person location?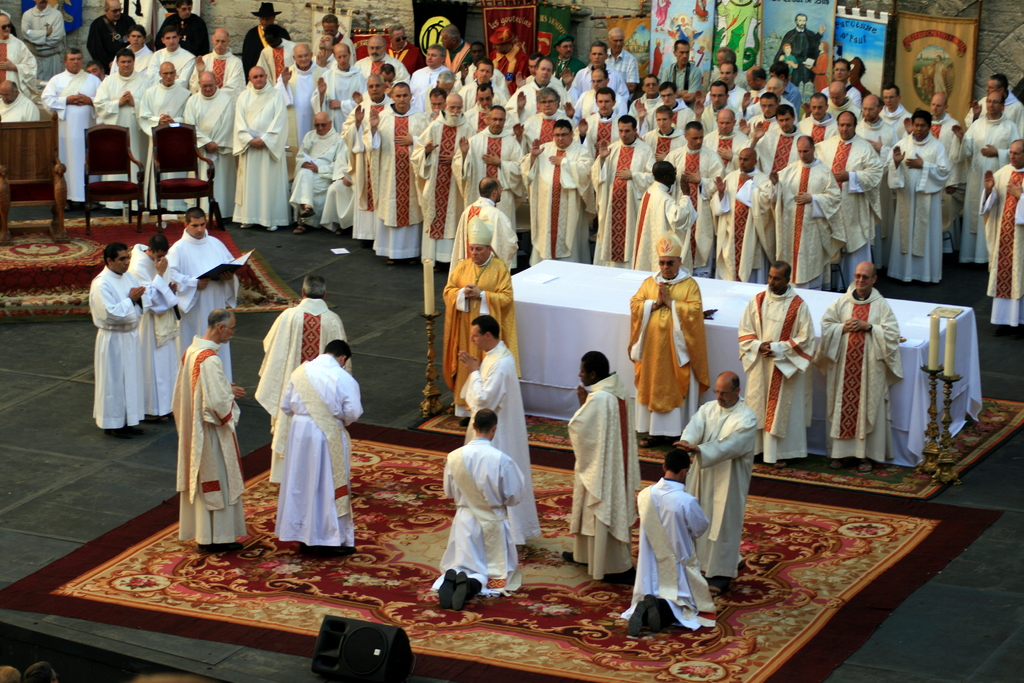
crop(817, 258, 906, 470)
